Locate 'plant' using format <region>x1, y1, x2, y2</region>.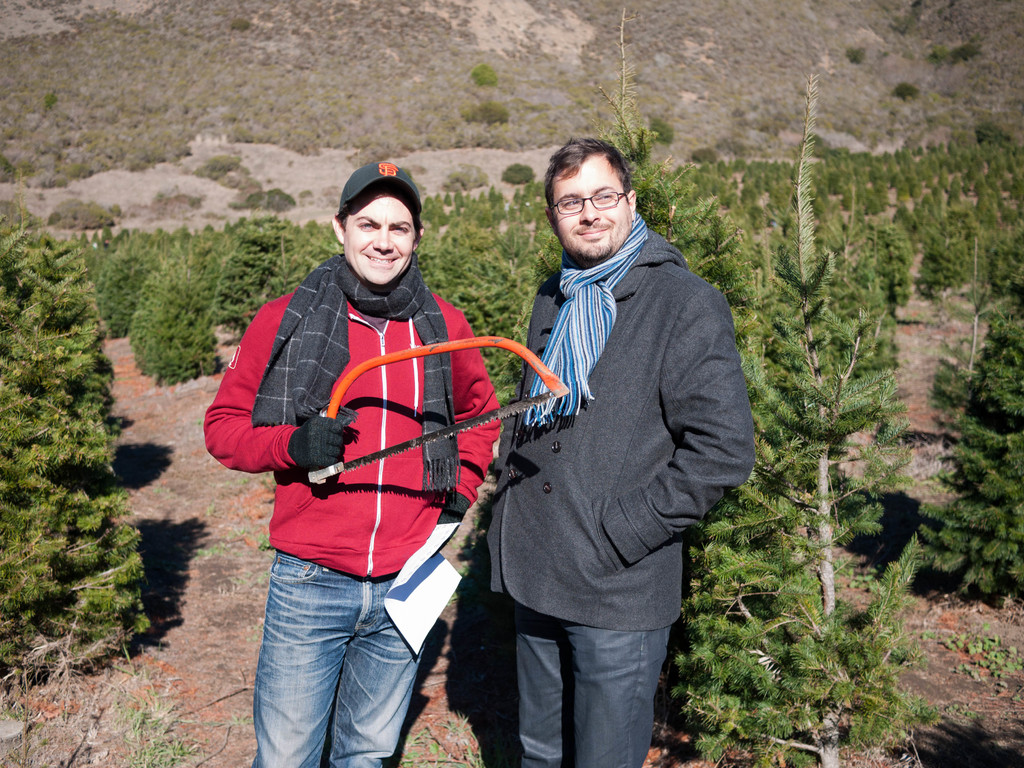
<region>500, 159, 538, 188</region>.
